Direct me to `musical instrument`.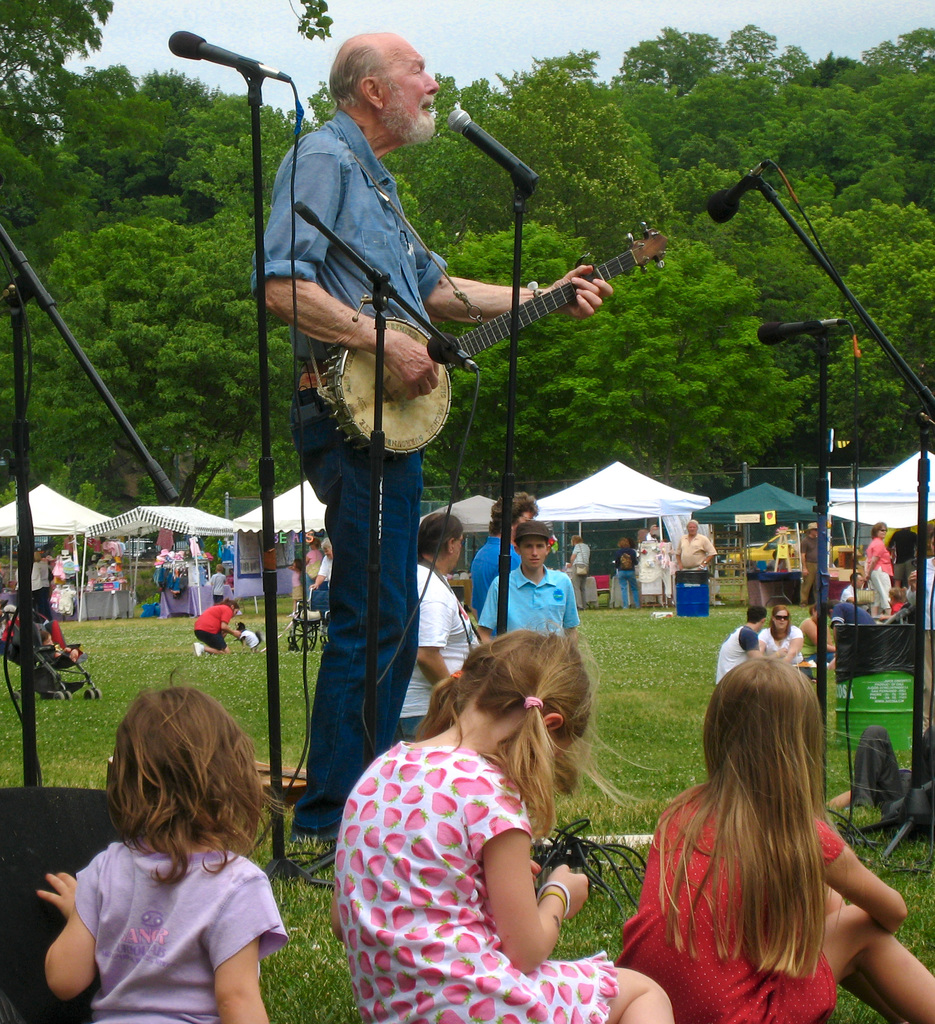
Direction: Rect(295, 202, 619, 443).
